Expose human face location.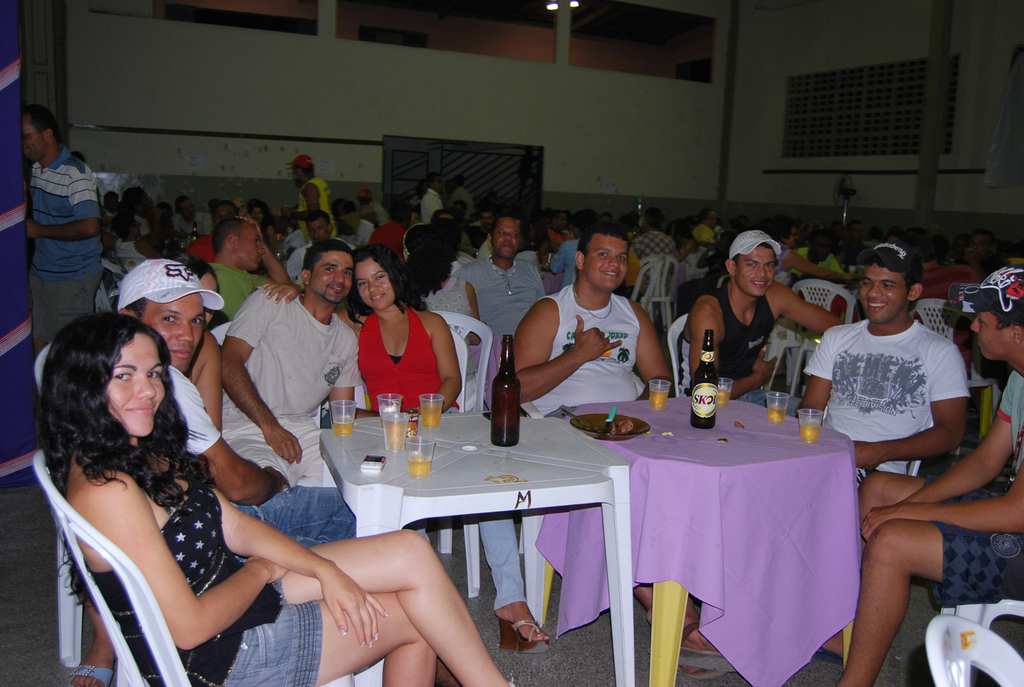
Exposed at box=[22, 115, 47, 163].
